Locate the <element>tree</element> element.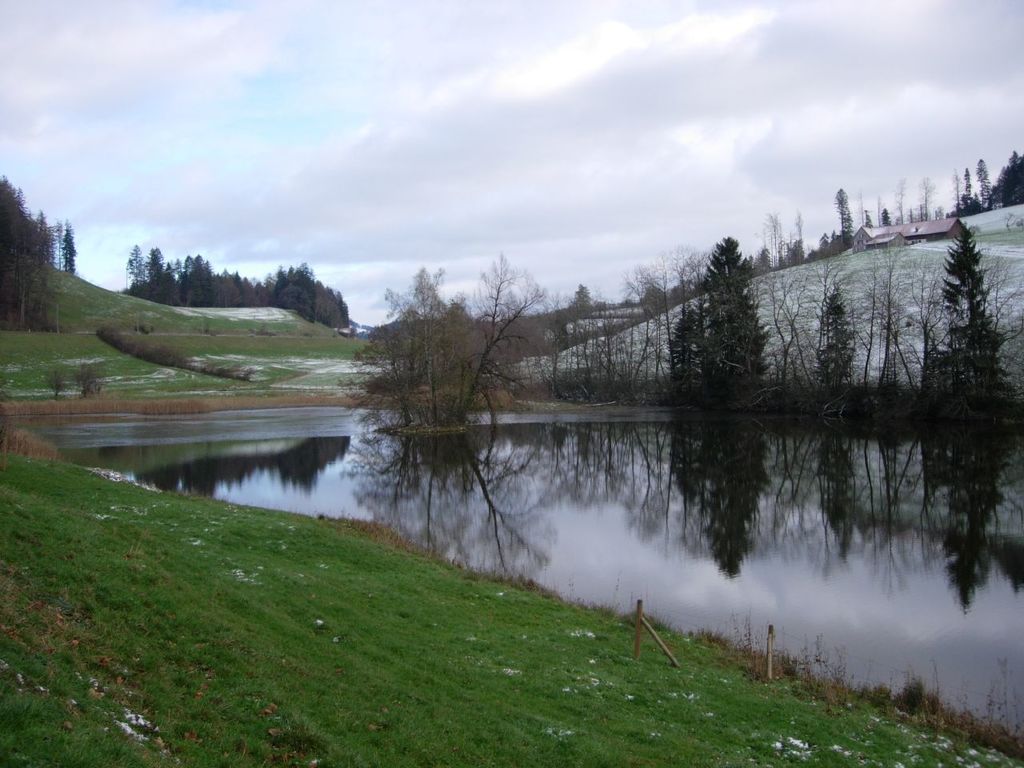
Element bbox: (left=918, top=170, right=931, bottom=218).
